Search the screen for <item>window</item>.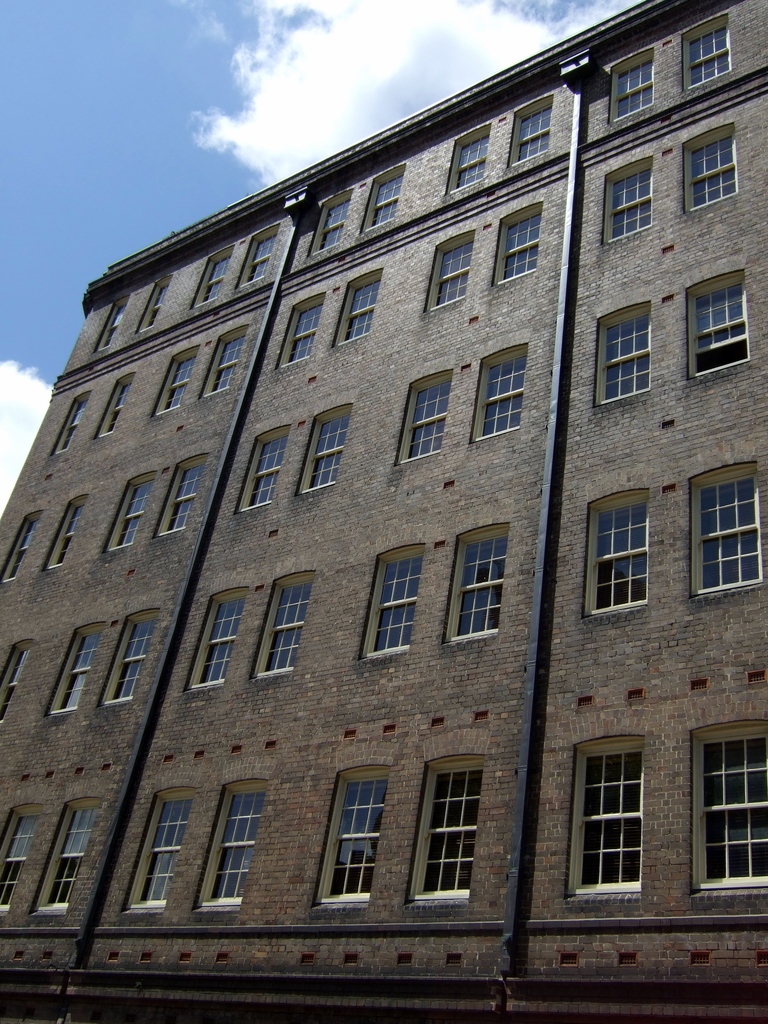
Found at [684, 127, 733, 214].
